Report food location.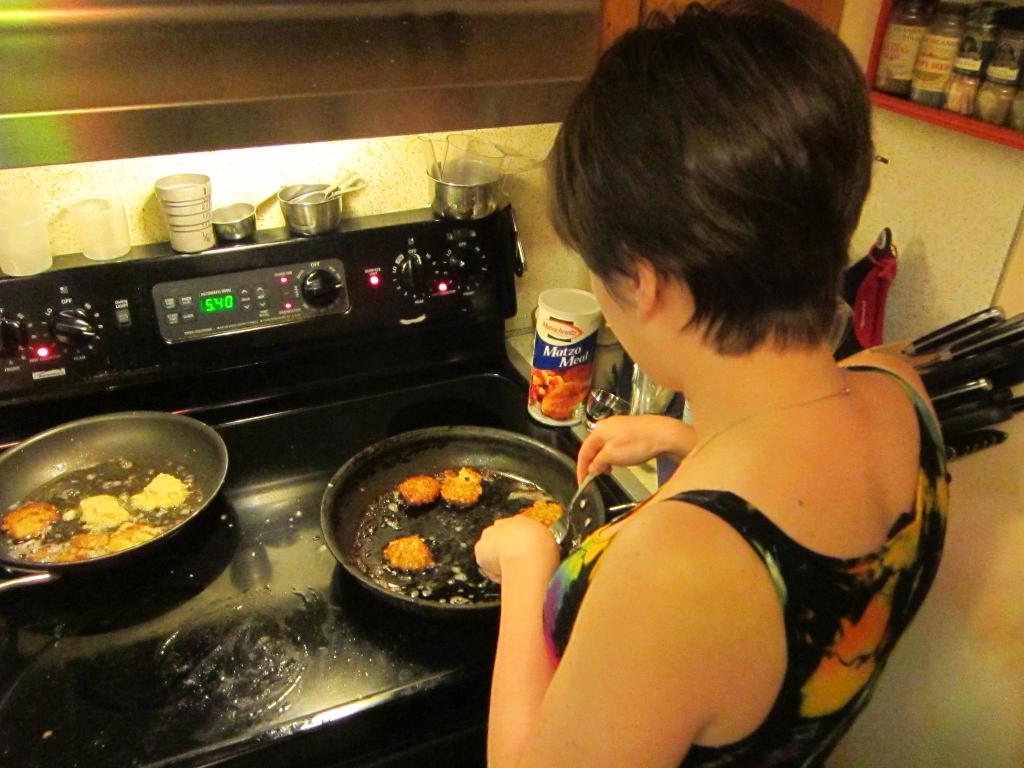
Report: Rect(132, 468, 188, 516).
